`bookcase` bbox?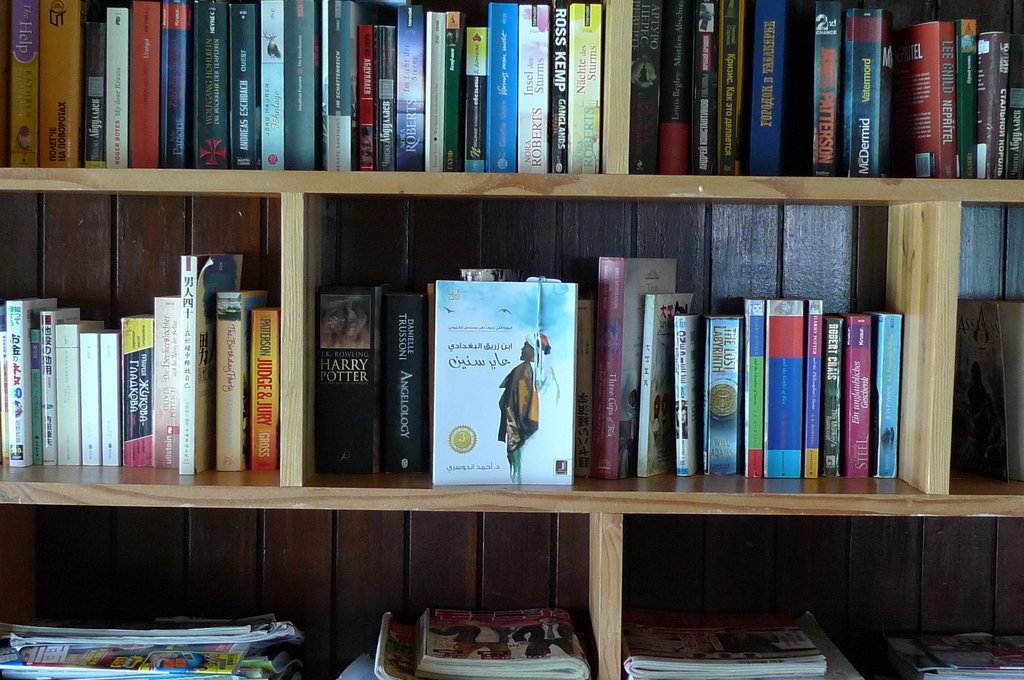
0, 1, 1002, 677
